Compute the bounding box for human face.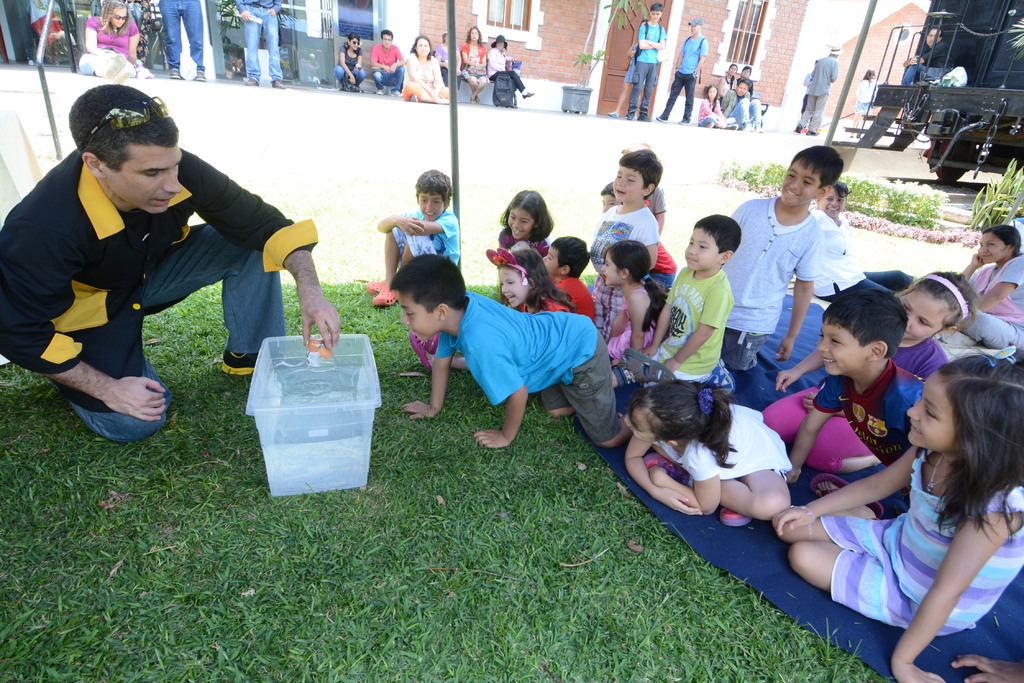
609 163 649 201.
